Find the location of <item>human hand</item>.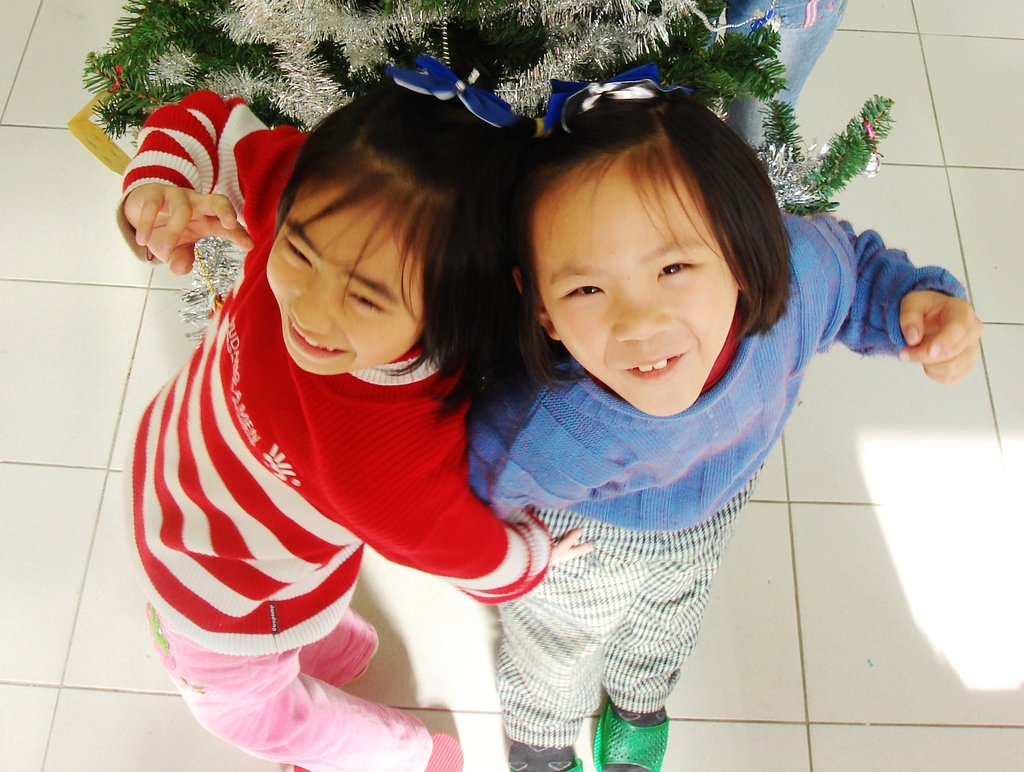
Location: bbox=(123, 182, 253, 275).
